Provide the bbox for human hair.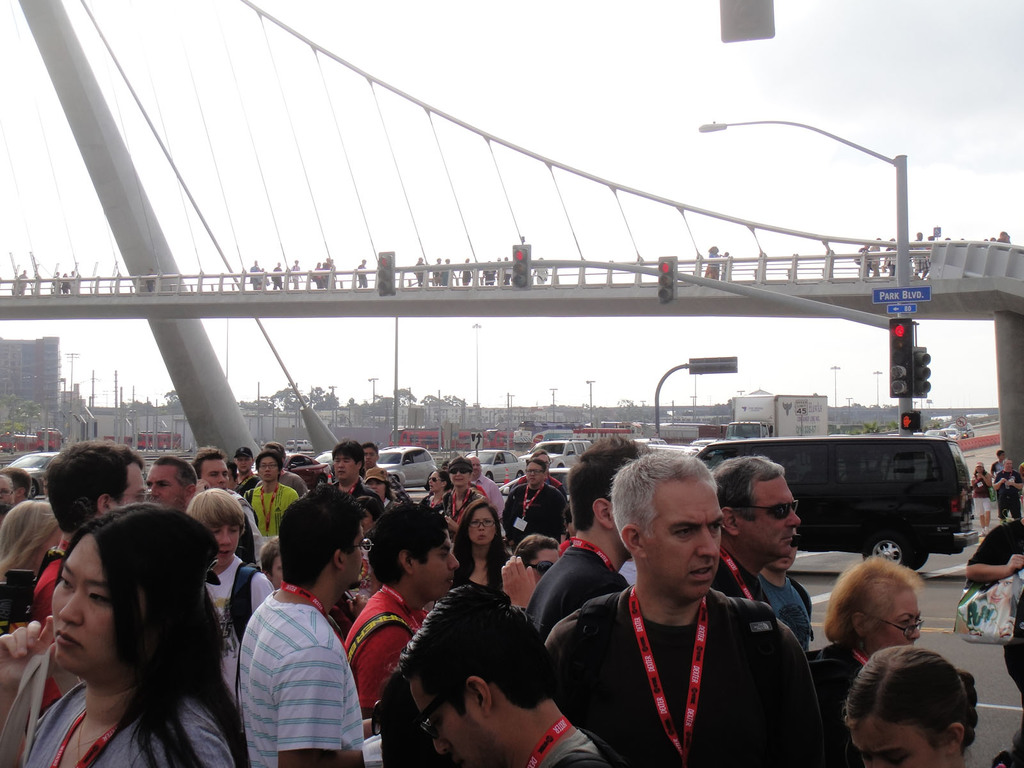
(x1=255, y1=452, x2=282, y2=468).
